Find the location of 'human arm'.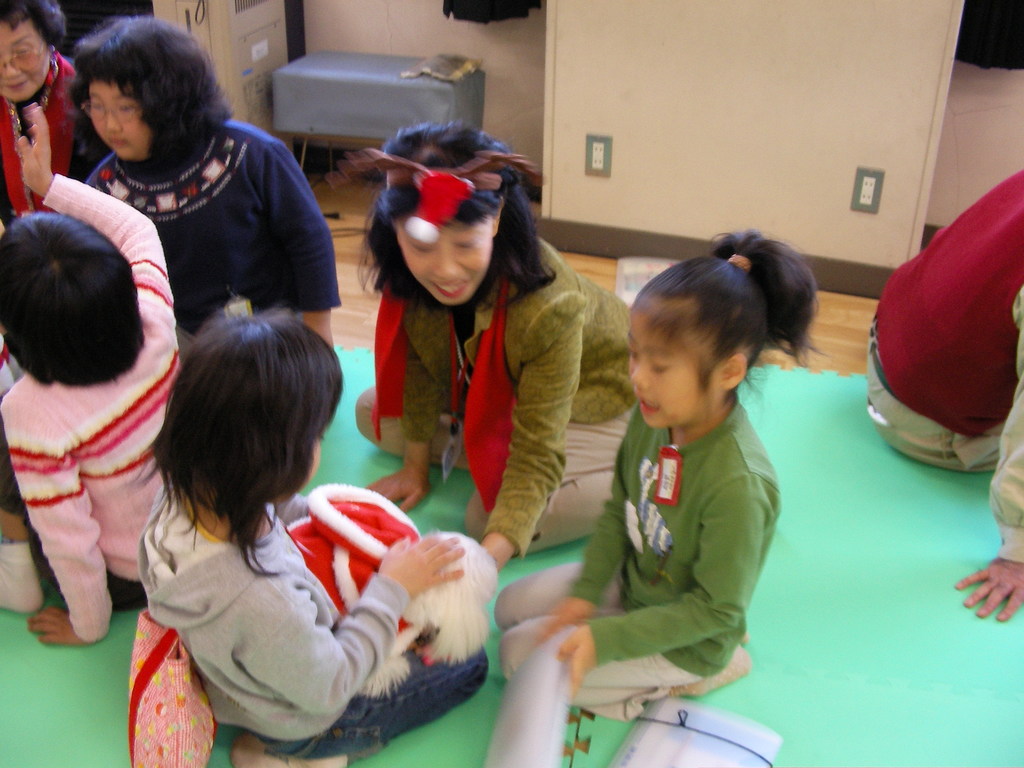
Location: (left=551, top=484, right=742, bottom=696).
